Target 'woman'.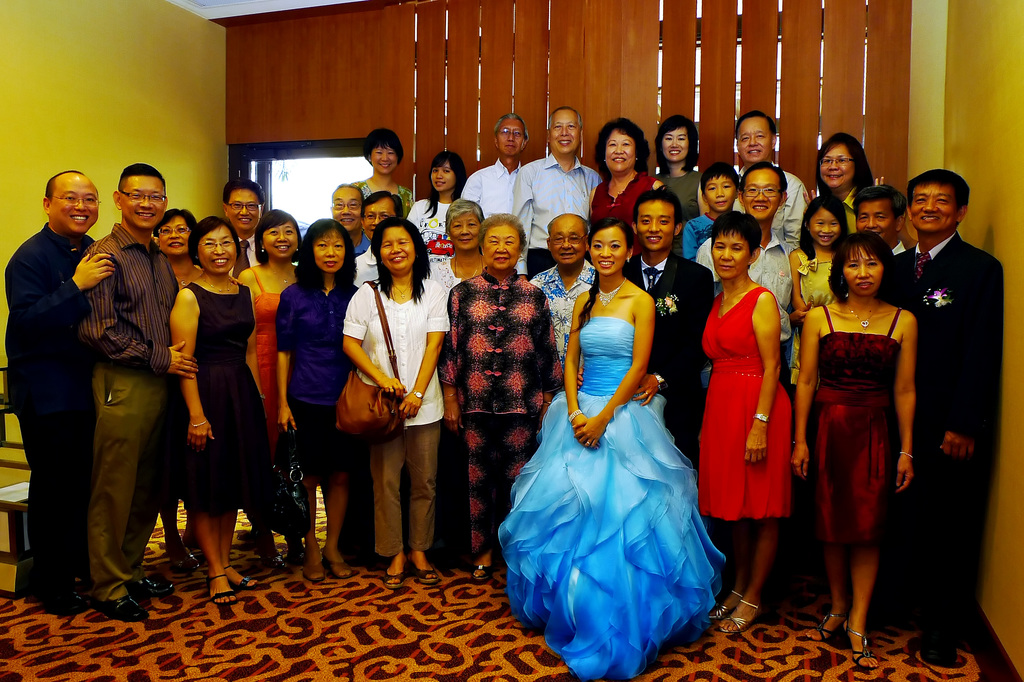
Target region: [151,211,204,571].
